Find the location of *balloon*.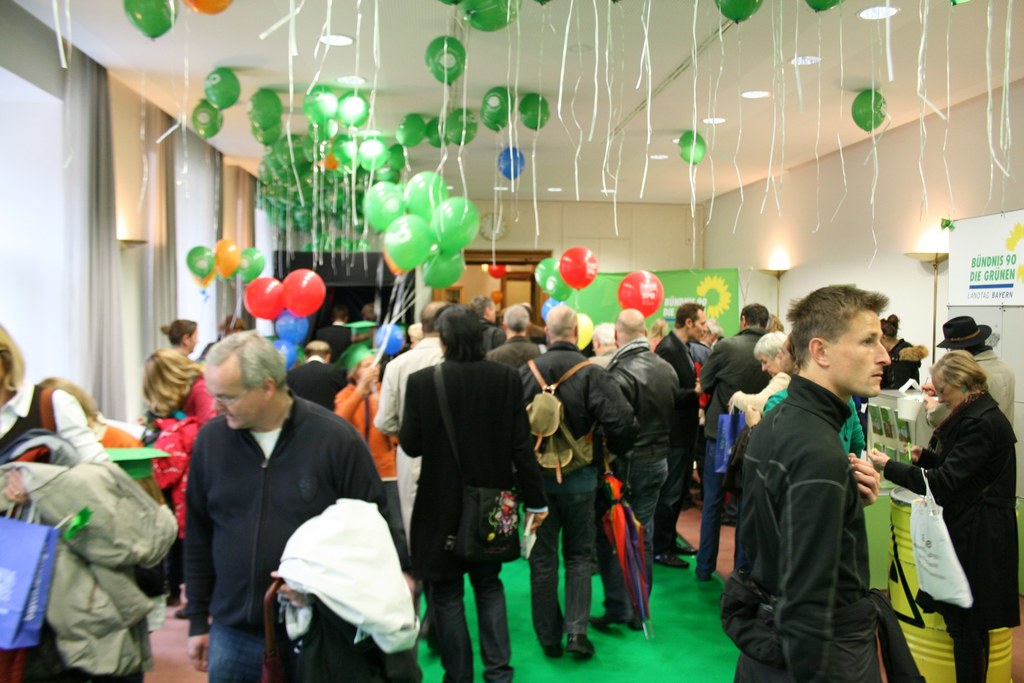
Location: <bbox>419, 245, 465, 287</bbox>.
